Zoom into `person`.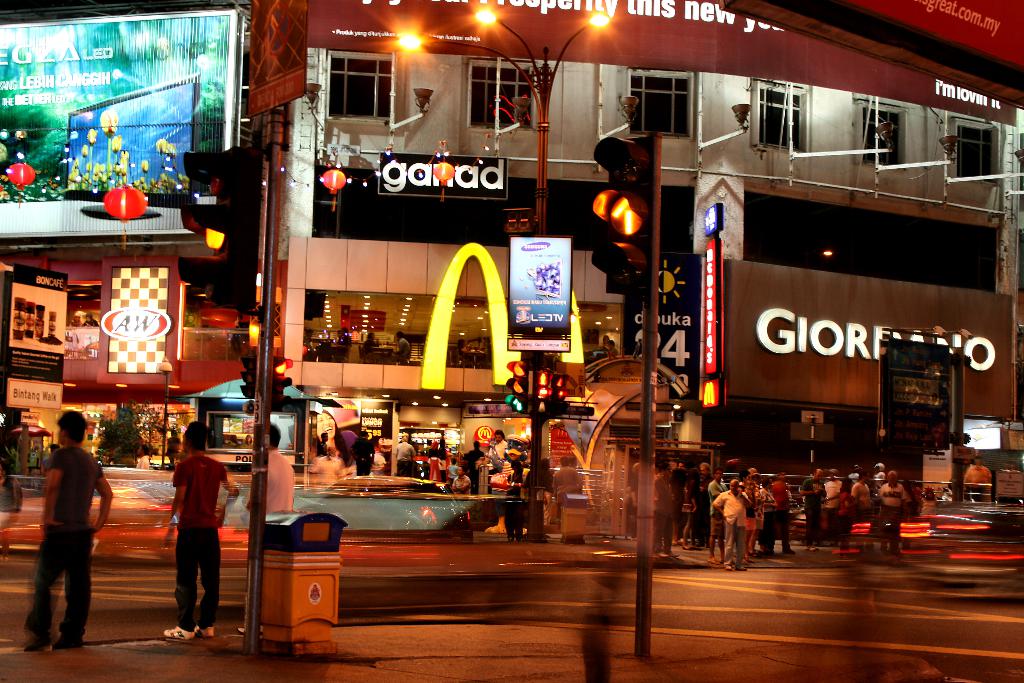
Zoom target: detection(746, 466, 757, 482).
